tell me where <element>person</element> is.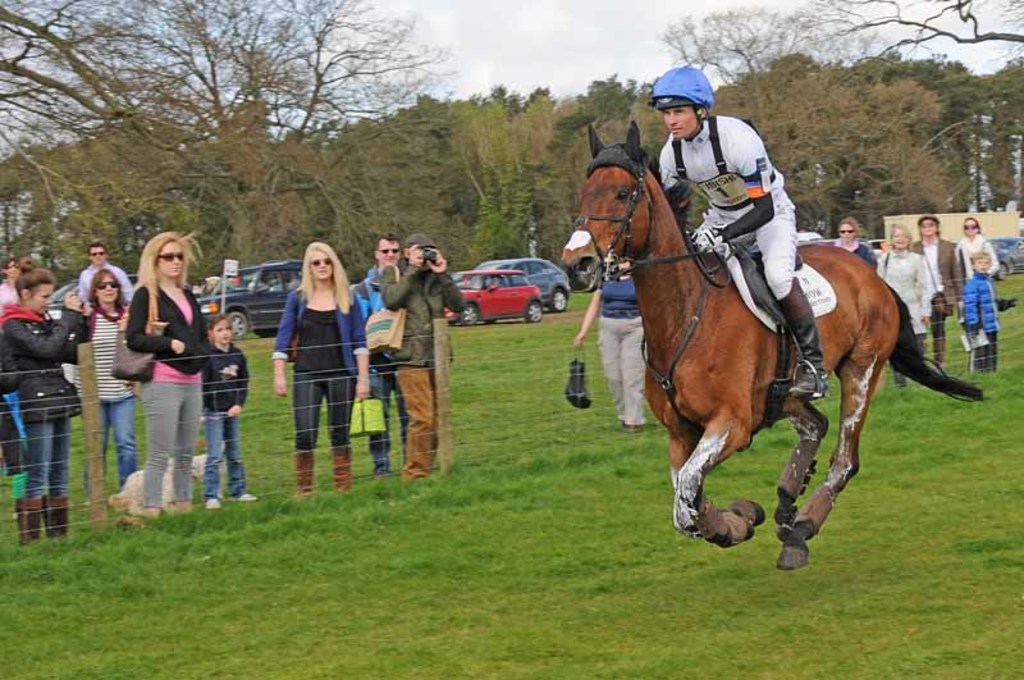
<element>person</element> is at [x1=274, y1=233, x2=353, y2=489].
